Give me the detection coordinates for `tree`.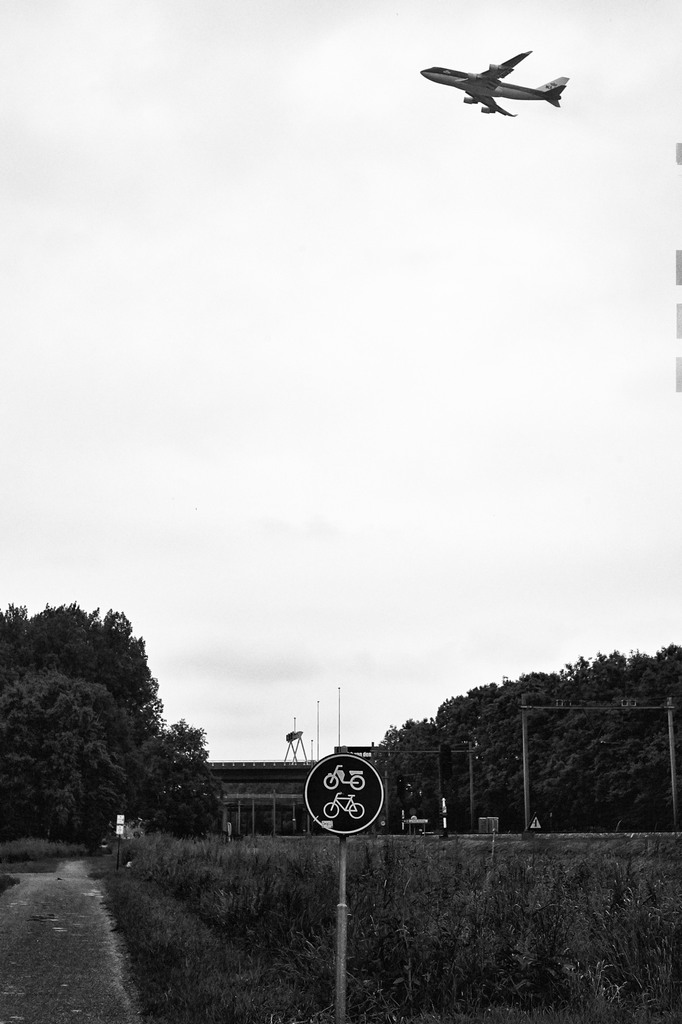
l=149, t=712, r=219, b=841.
